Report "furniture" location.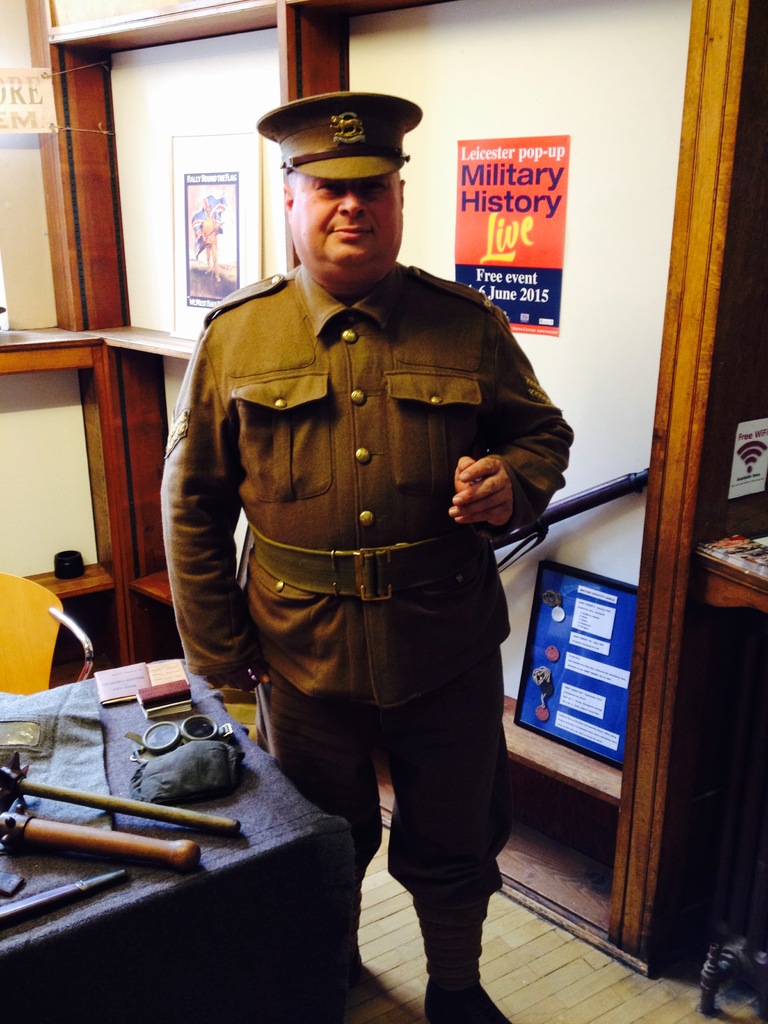
Report: bbox=(0, 659, 353, 1023).
